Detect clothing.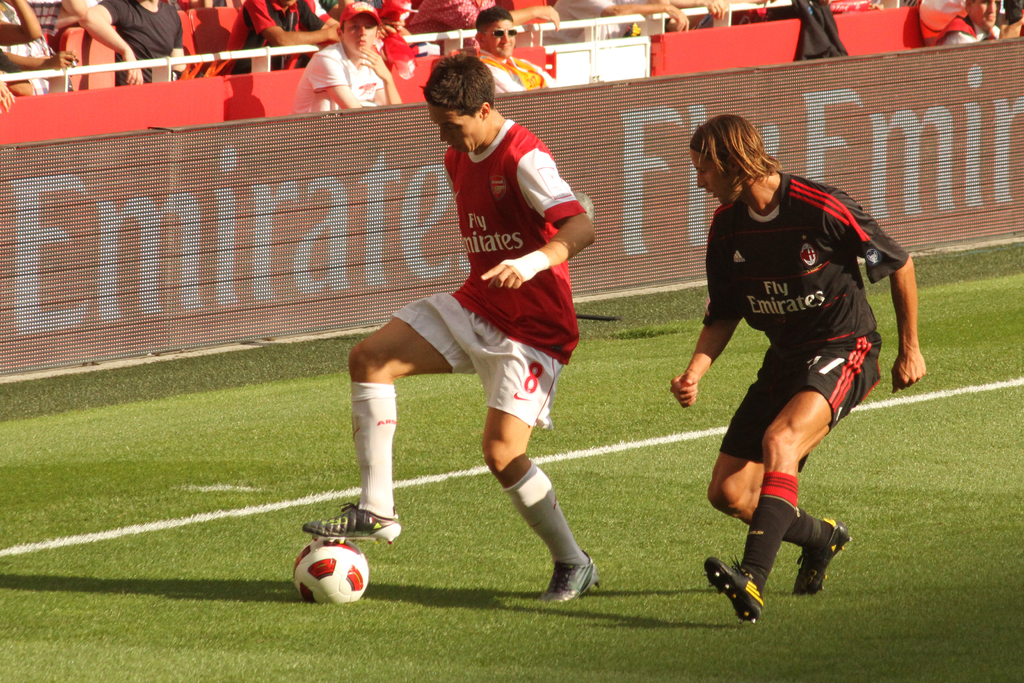
Detected at [x1=695, y1=158, x2=906, y2=469].
